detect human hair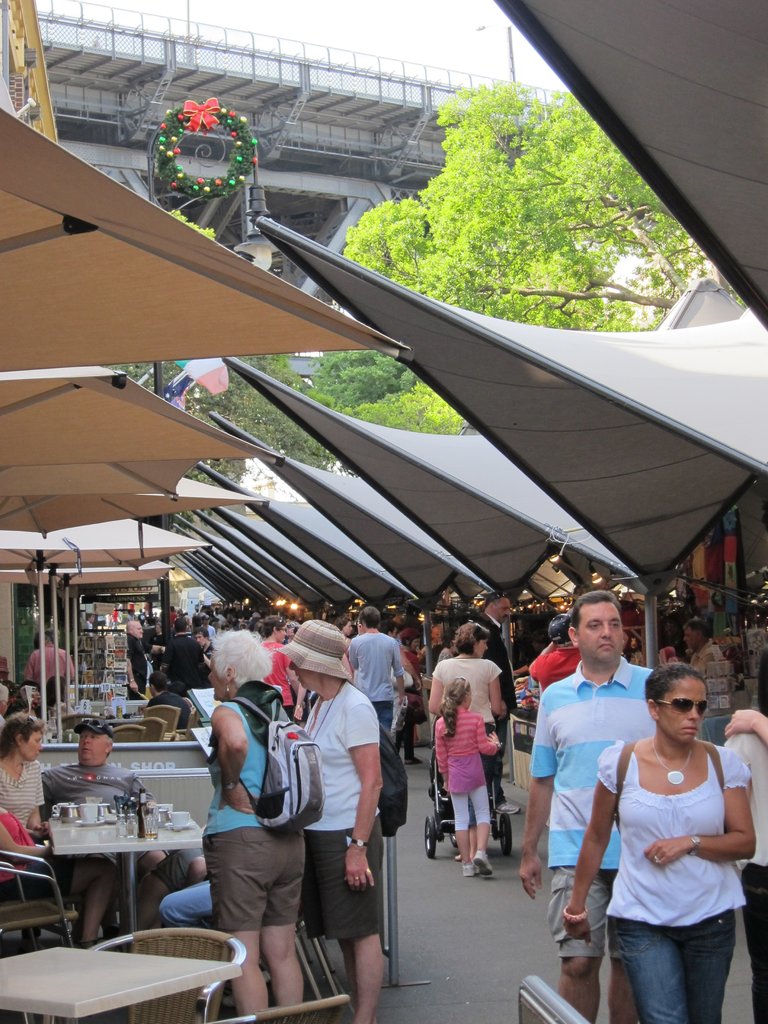
<box>209,625,271,691</box>
